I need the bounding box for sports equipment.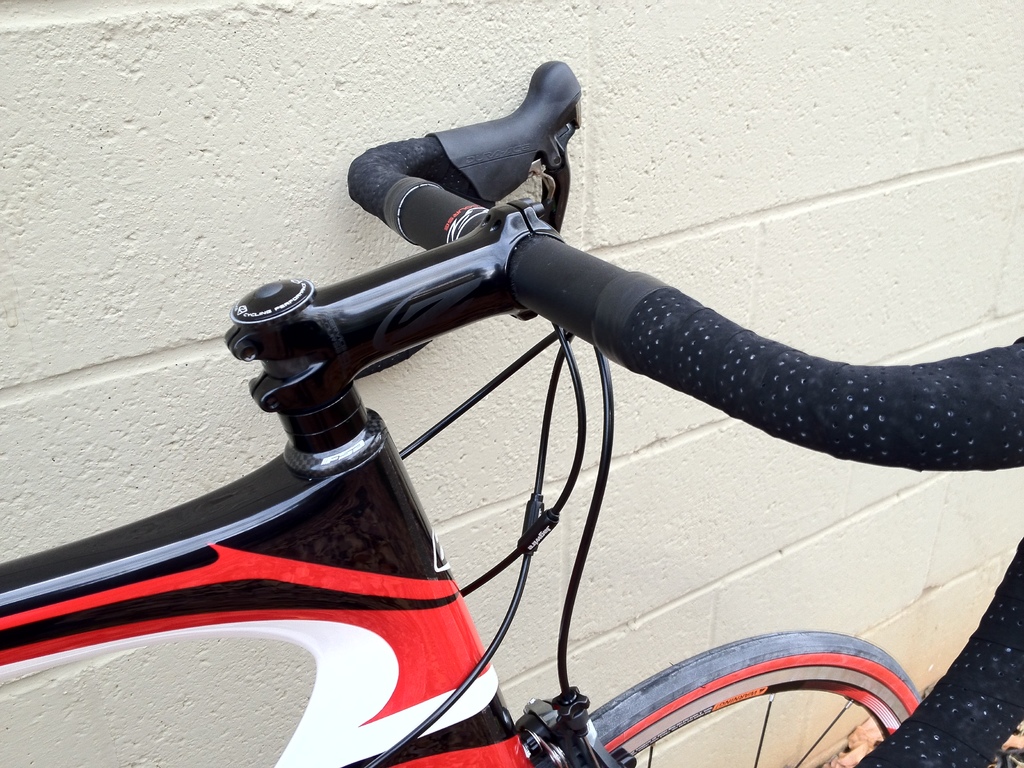
Here it is: [x1=0, y1=61, x2=1023, y2=767].
